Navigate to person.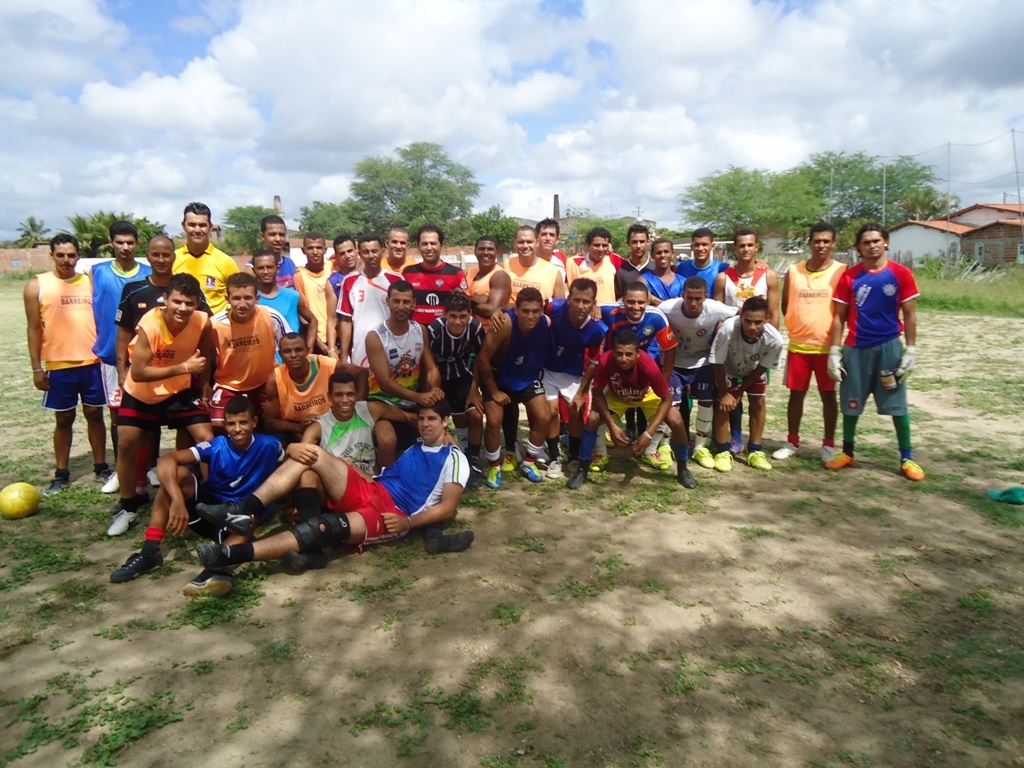
Navigation target: (x1=500, y1=226, x2=571, y2=311).
